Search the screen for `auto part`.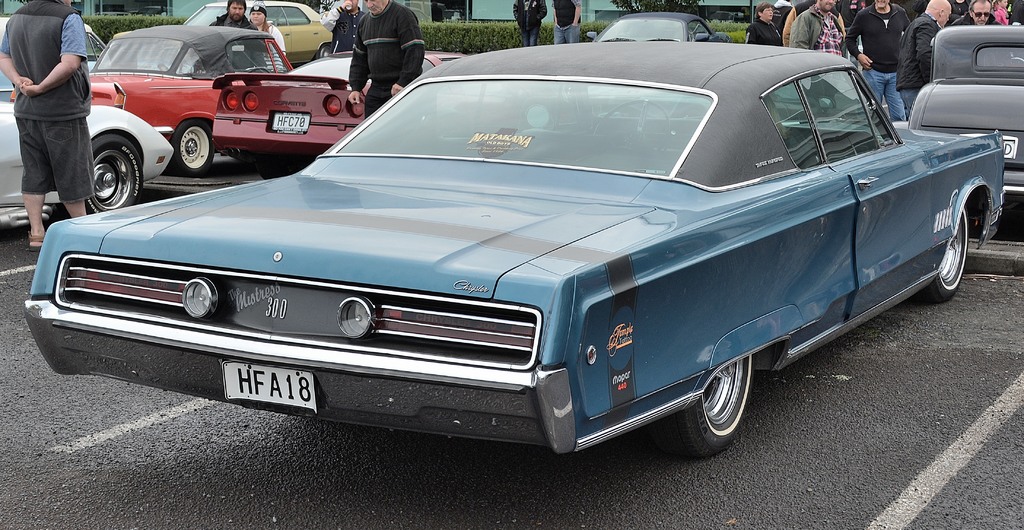
Found at {"x1": 922, "y1": 207, "x2": 969, "y2": 300}.
